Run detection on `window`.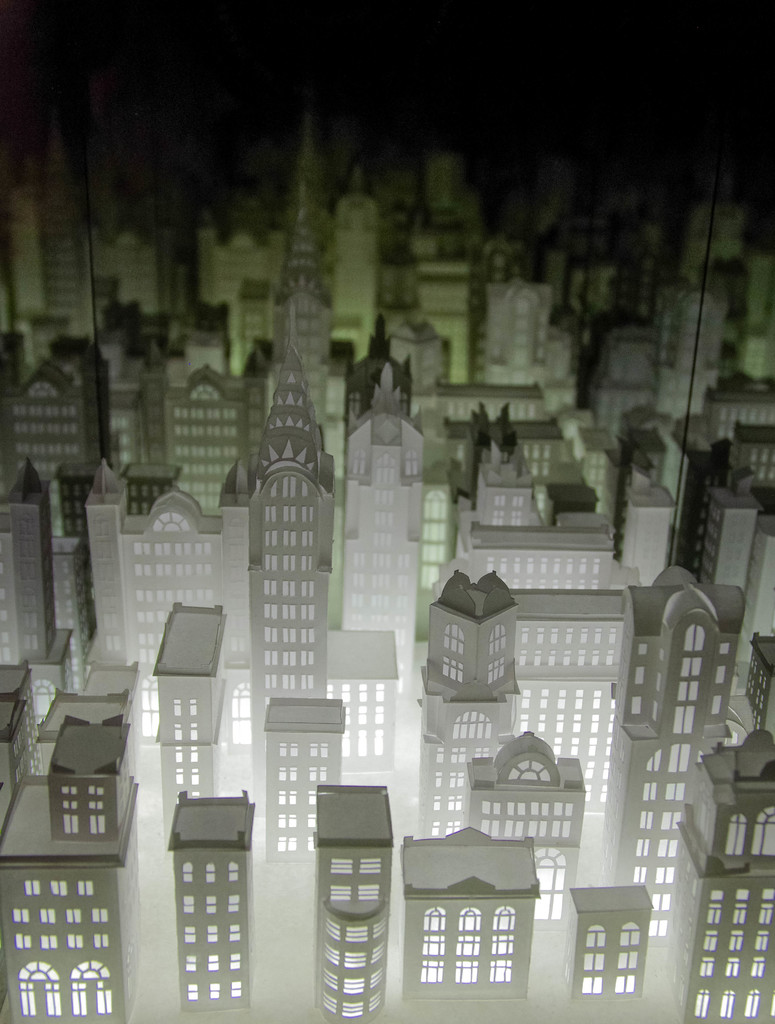
Result: bbox(175, 745, 181, 763).
